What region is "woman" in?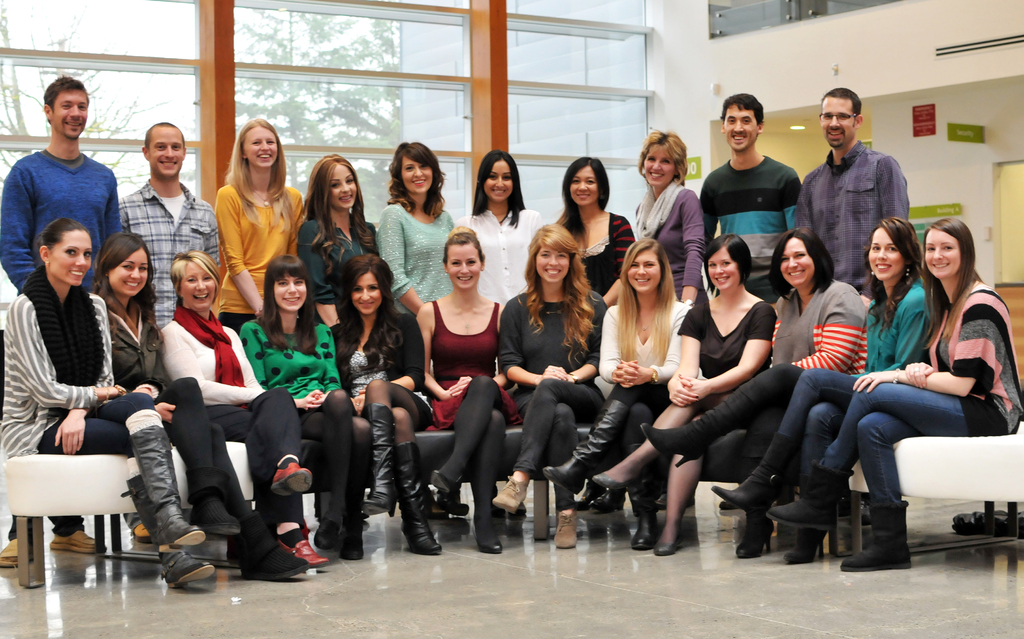
crop(381, 140, 458, 337).
